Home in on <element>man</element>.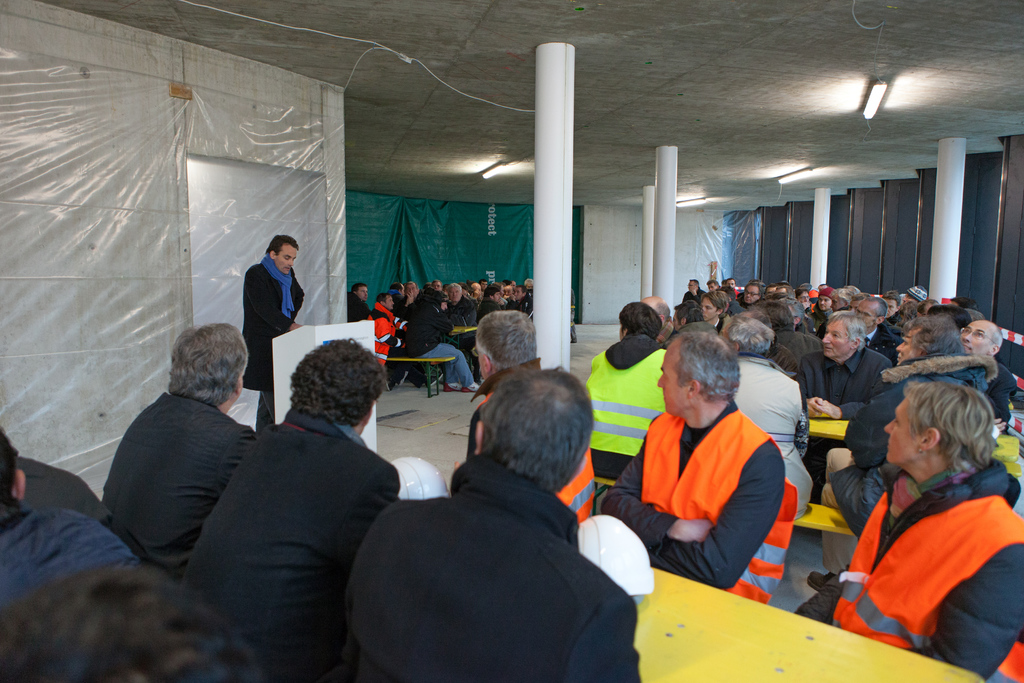
Homed in at <region>801, 315, 968, 589</region>.
